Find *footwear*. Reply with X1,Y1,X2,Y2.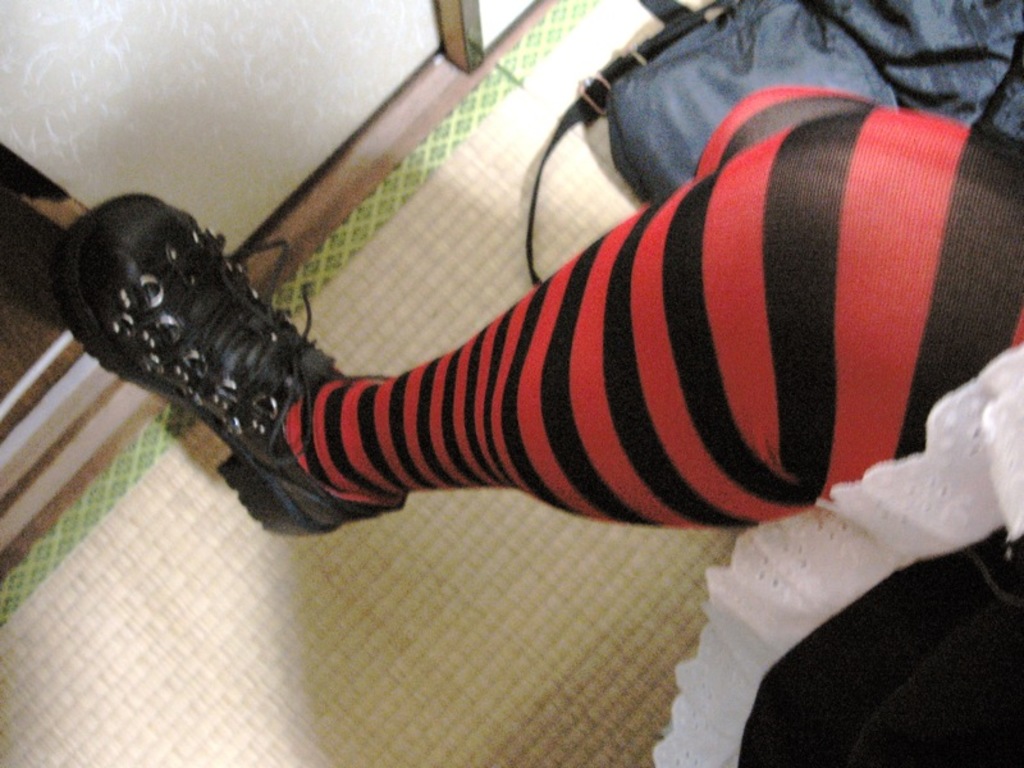
54,166,335,543.
